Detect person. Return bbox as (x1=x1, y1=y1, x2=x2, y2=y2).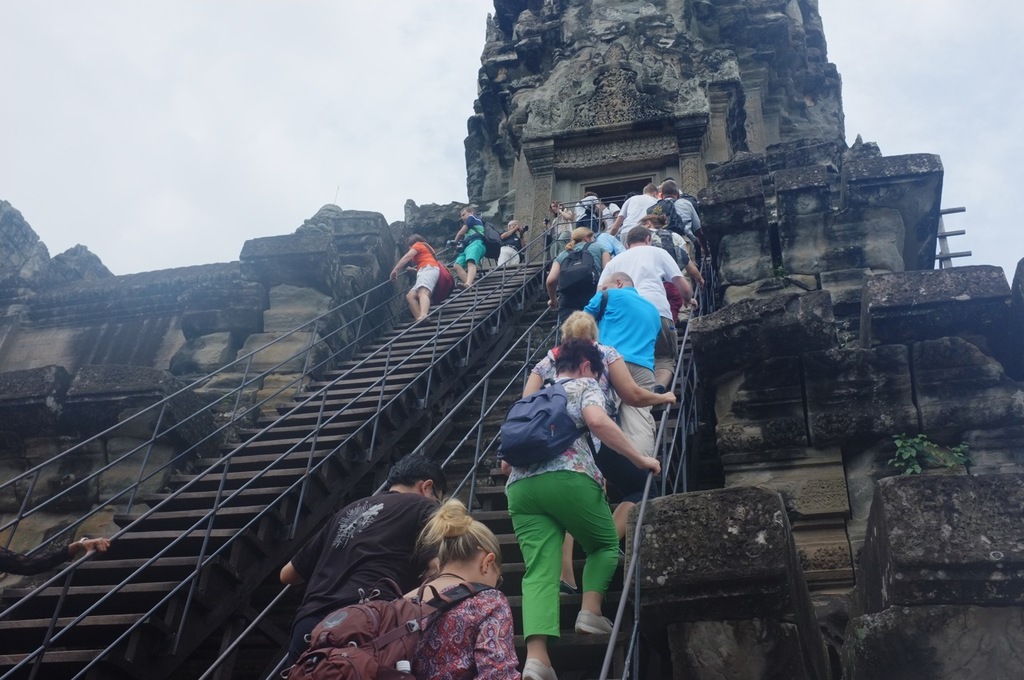
(x1=654, y1=174, x2=698, y2=297).
